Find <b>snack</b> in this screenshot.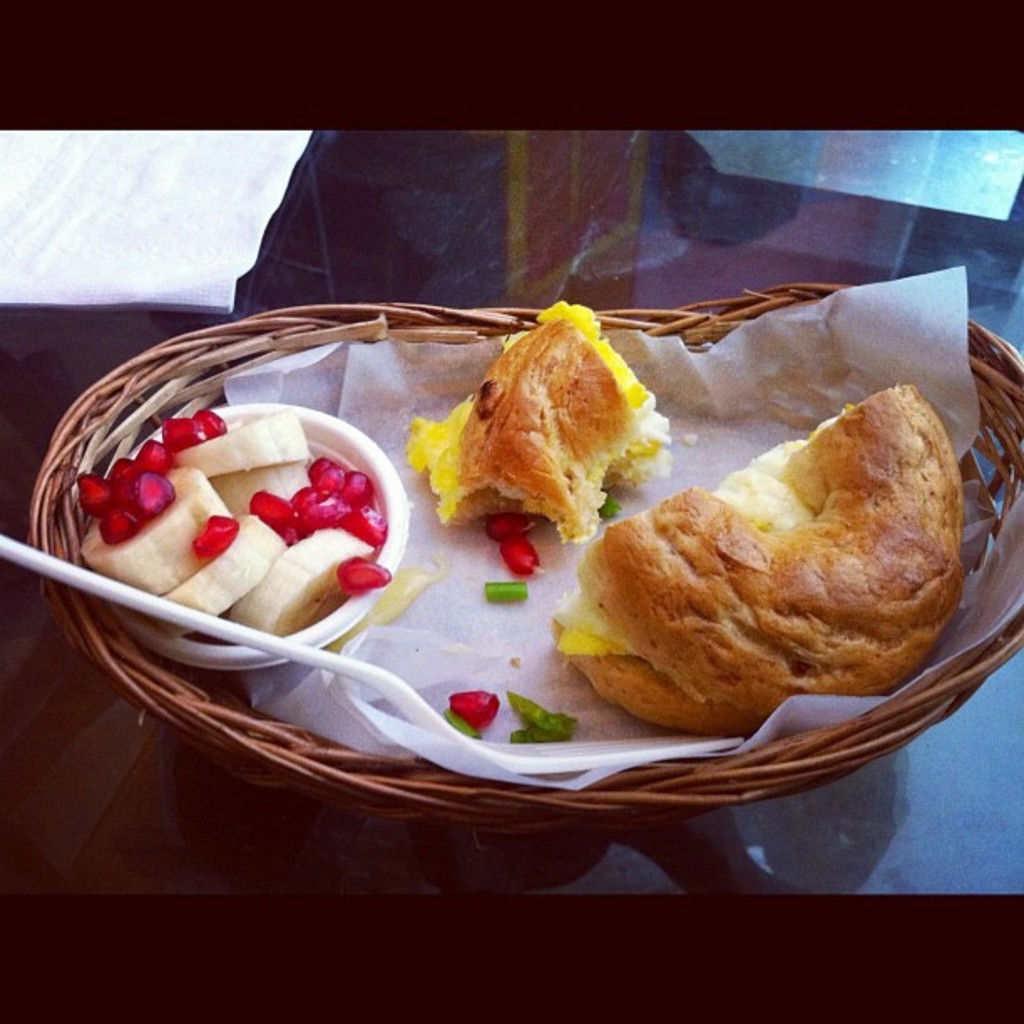
The bounding box for <b>snack</b> is bbox(552, 383, 991, 741).
